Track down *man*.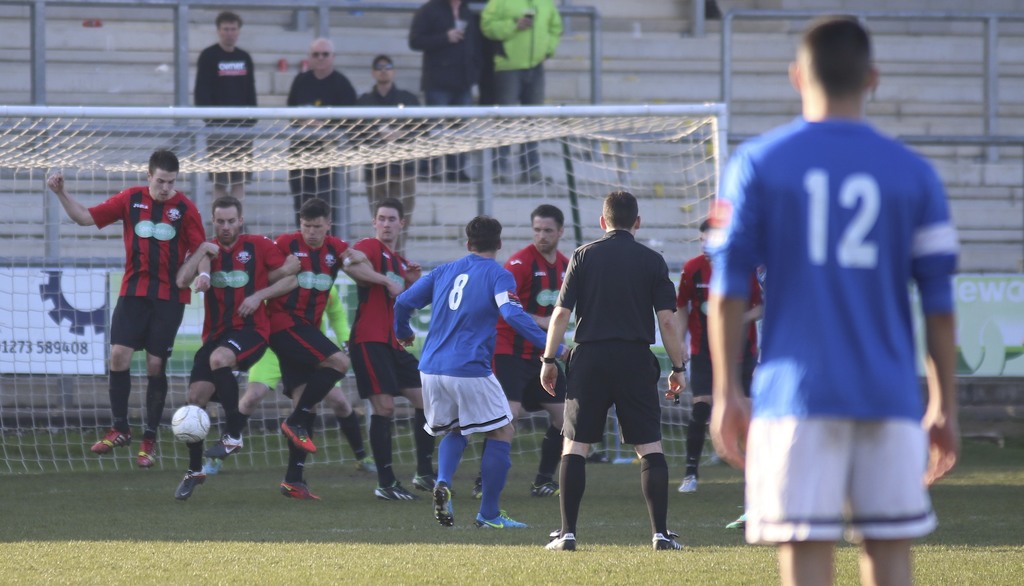
Tracked to [545,203,694,554].
